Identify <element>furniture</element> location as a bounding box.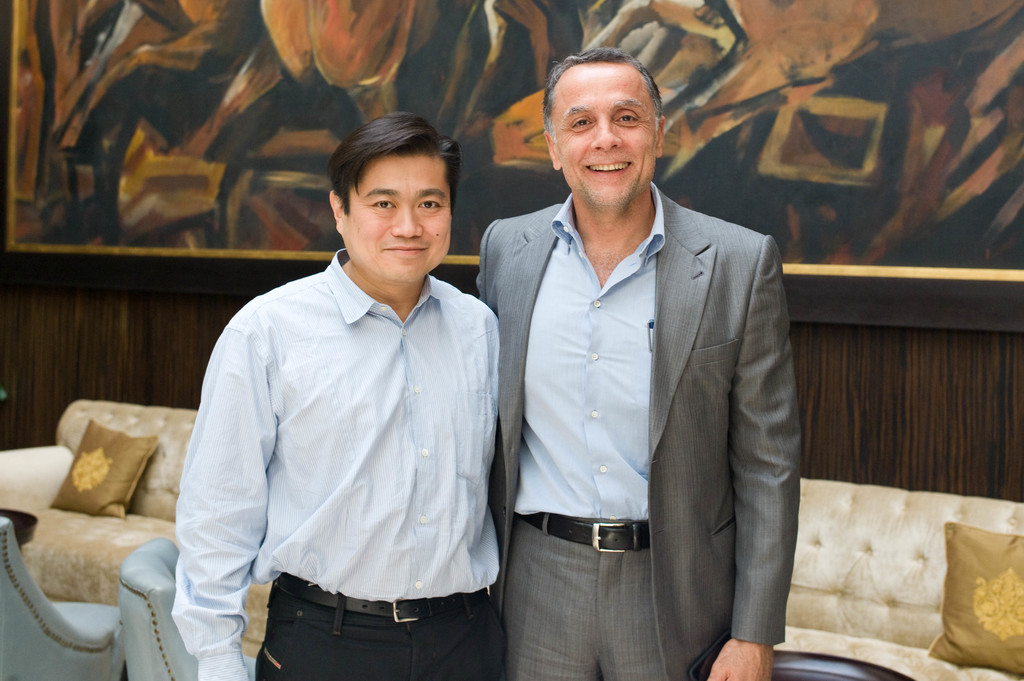
bbox=(772, 653, 915, 680).
